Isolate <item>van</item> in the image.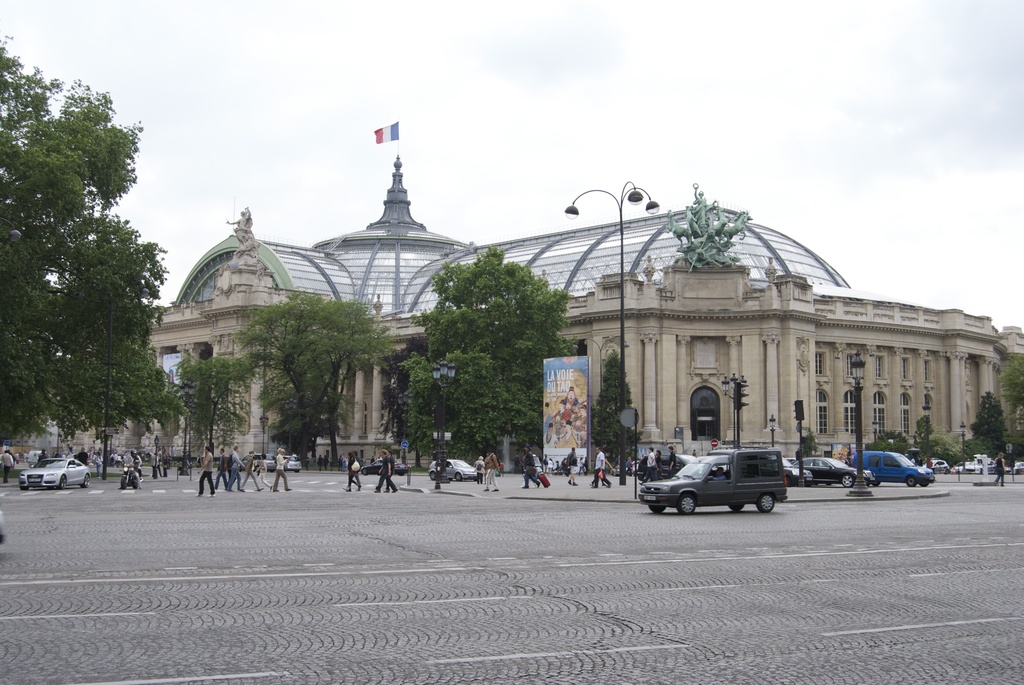
Isolated region: detection(635, 447, 788, 515).
